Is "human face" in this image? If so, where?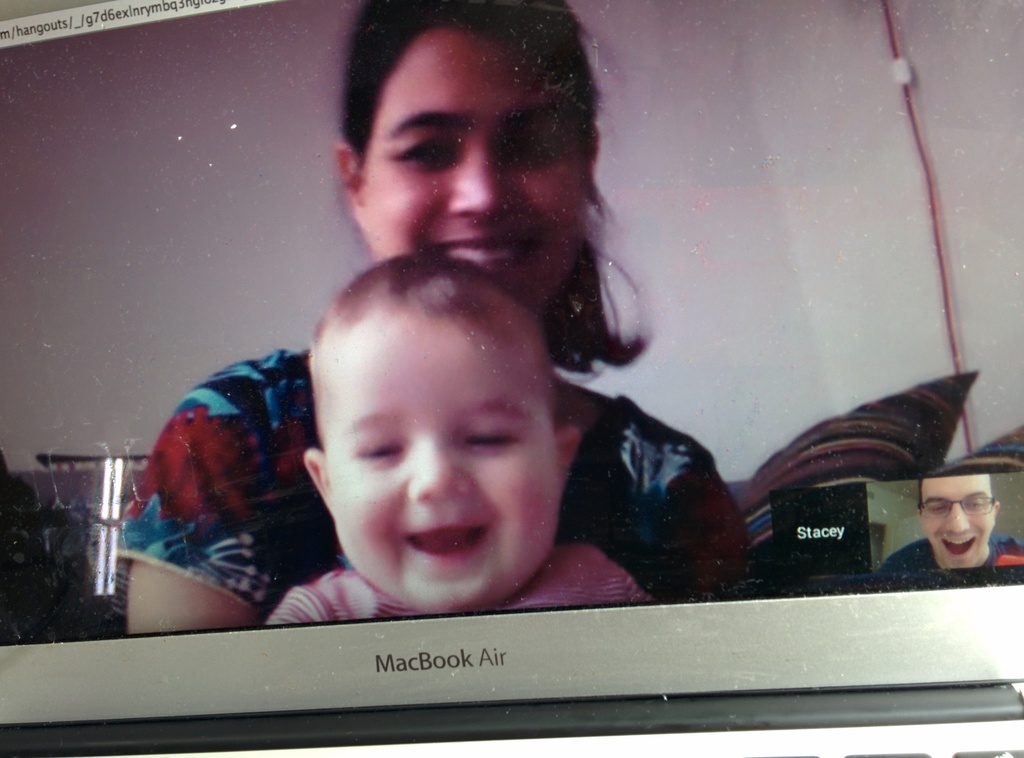
Yes, at pyautogui.locateOnScreen(924, 472, 996, 574).
